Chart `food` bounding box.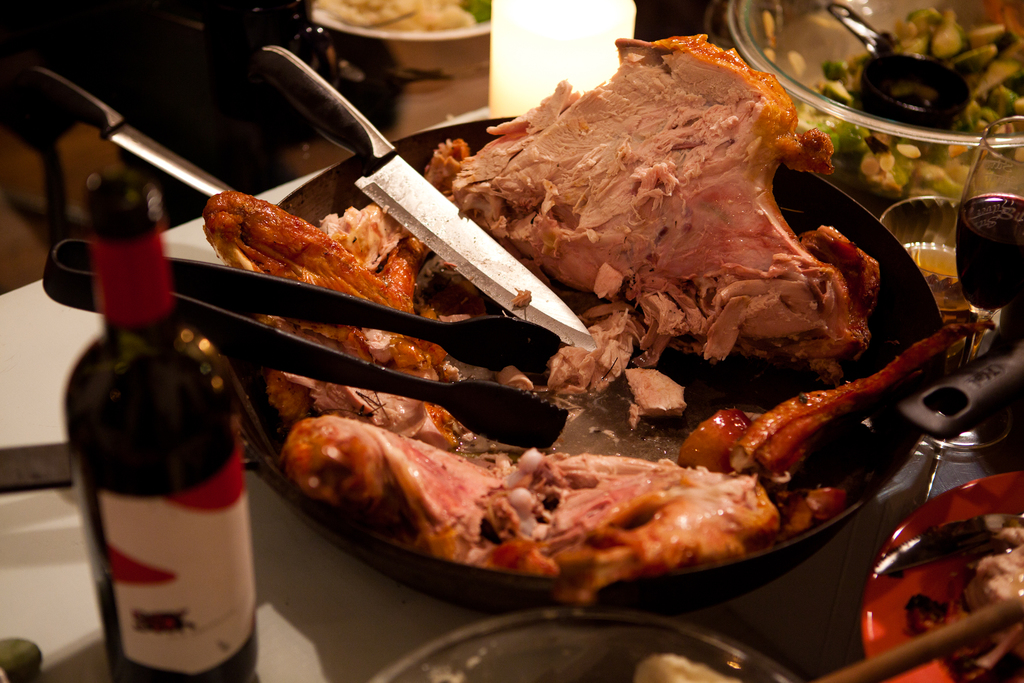
Charted: 462:57:863:388.
